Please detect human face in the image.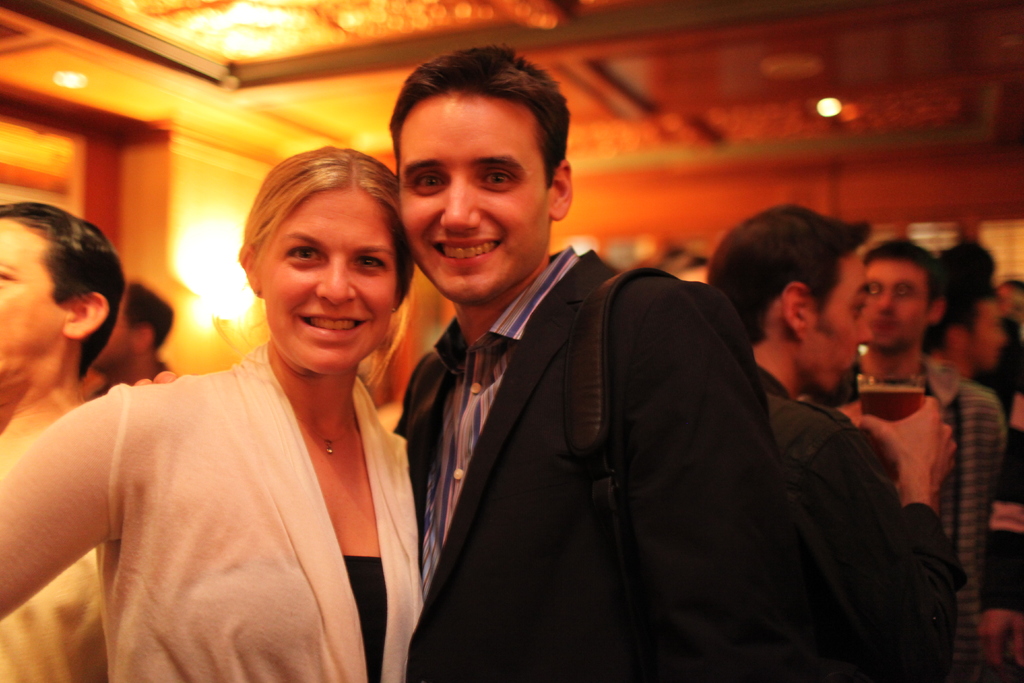
x1=812 y1=254 x2=874 y2=394.
